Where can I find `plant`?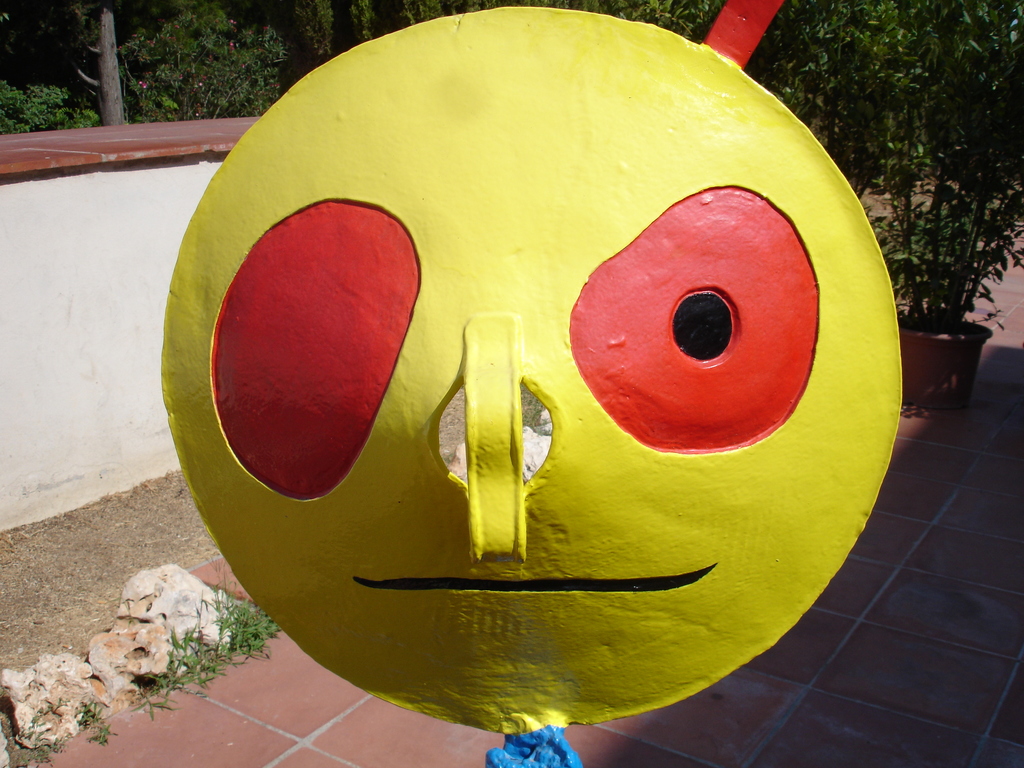
You can find it at rect(142, 607, 195, 695).
